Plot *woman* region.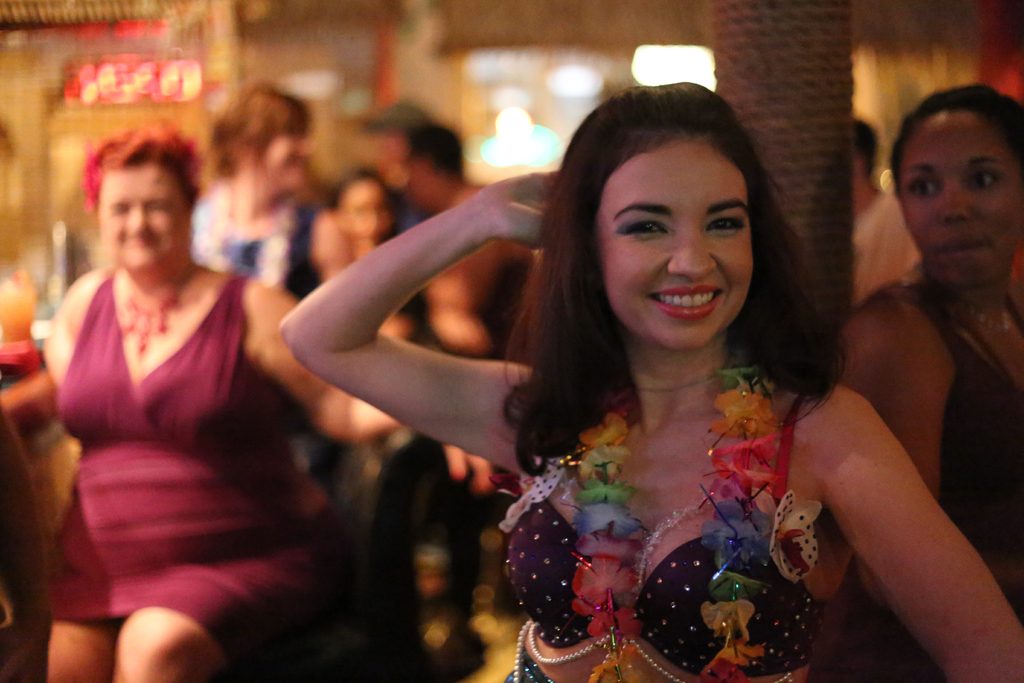
Plotted at BBox(40, 110, 395, 682).
